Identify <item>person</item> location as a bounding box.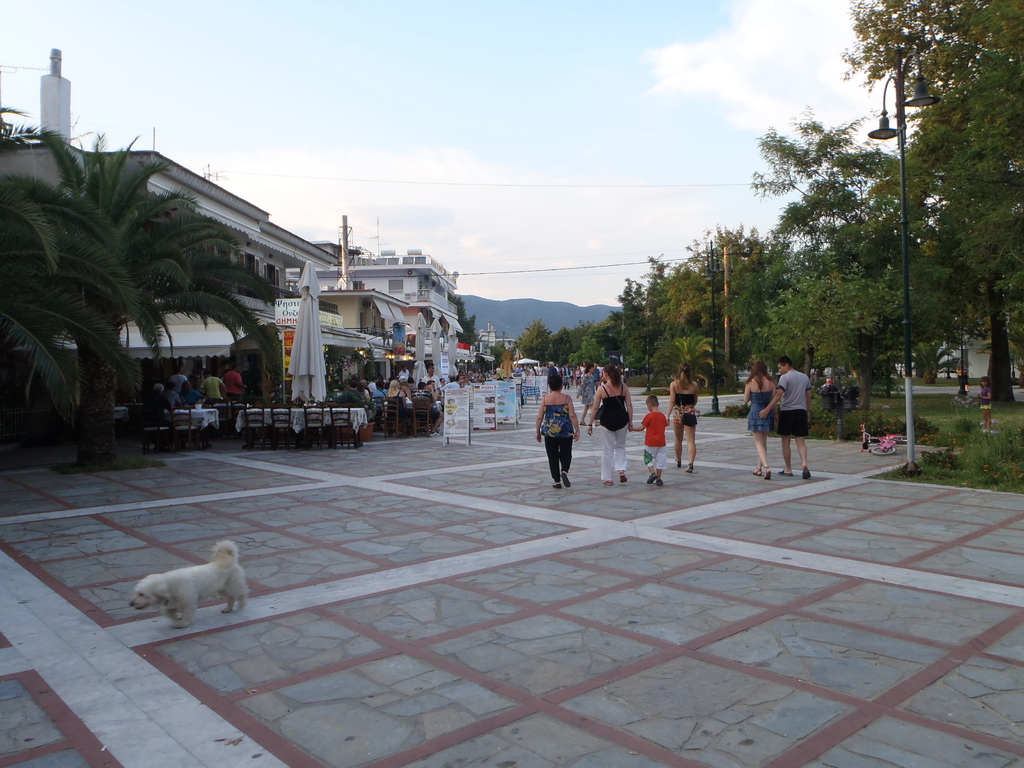
bbox=[140, 376, 182, 461].
